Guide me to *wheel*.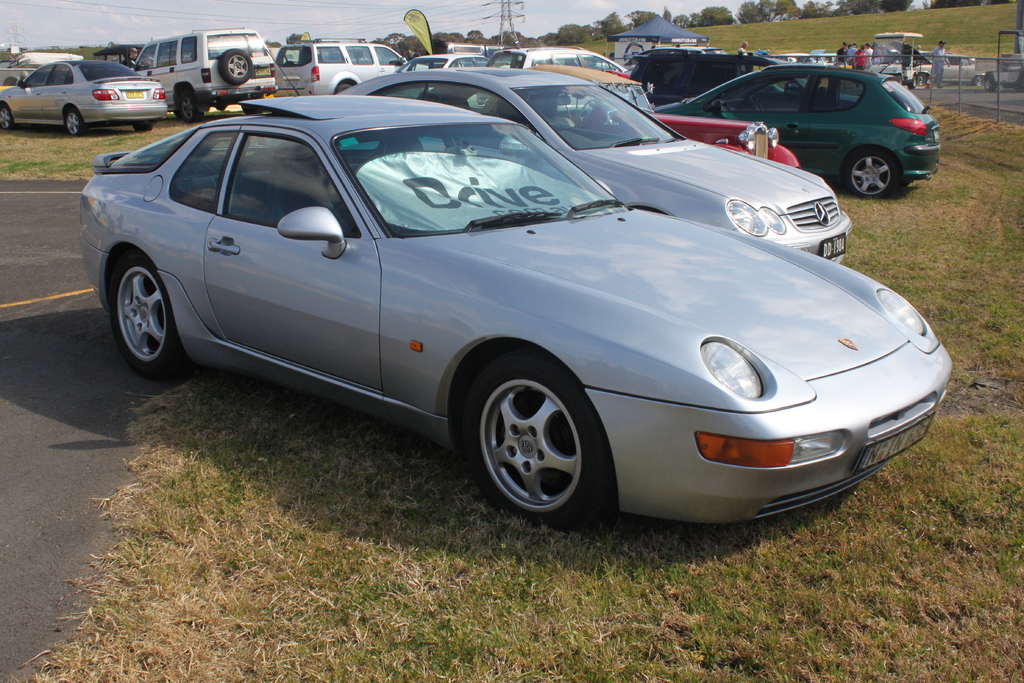
Guidance: 985, 77, 996, 92.
